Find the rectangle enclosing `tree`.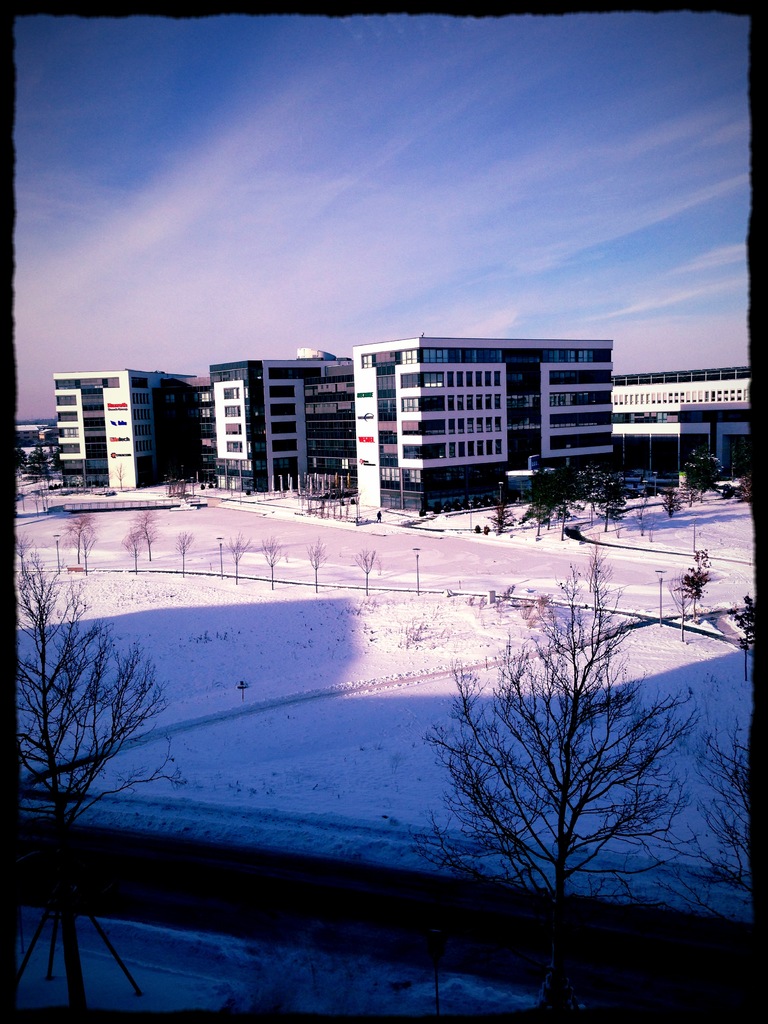
{"x1": 732, "y1": 596, "x2": 755, "y2": 676}.
